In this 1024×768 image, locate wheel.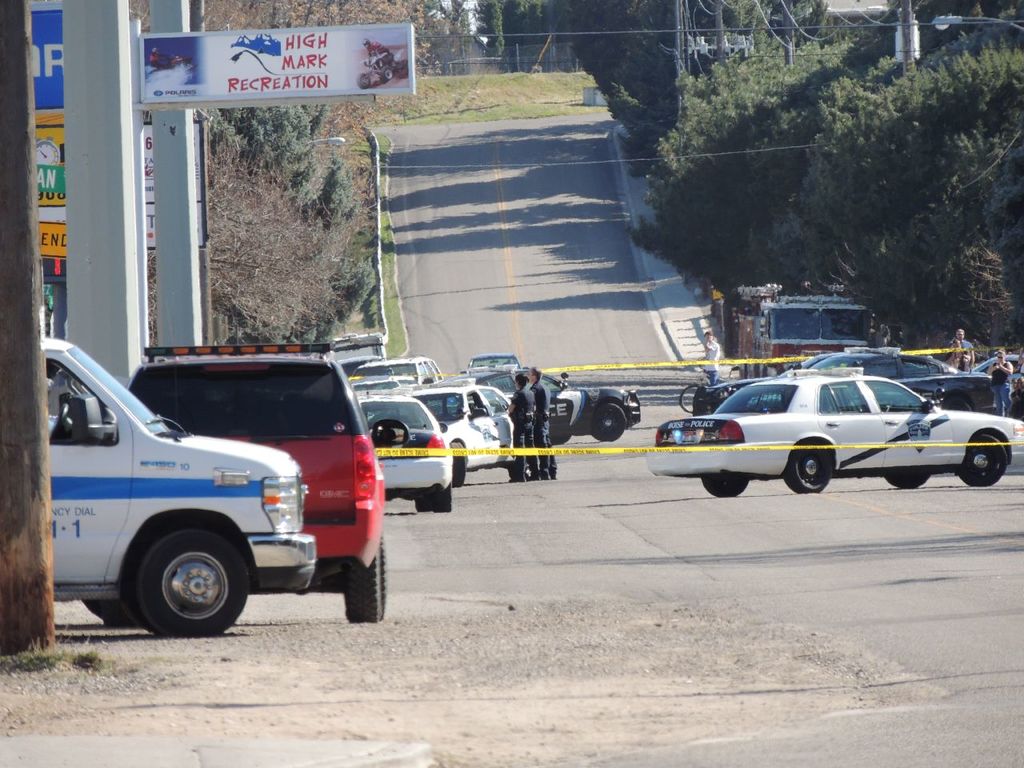
Bounding box: <region>701, 473, 746, 497</region>.
